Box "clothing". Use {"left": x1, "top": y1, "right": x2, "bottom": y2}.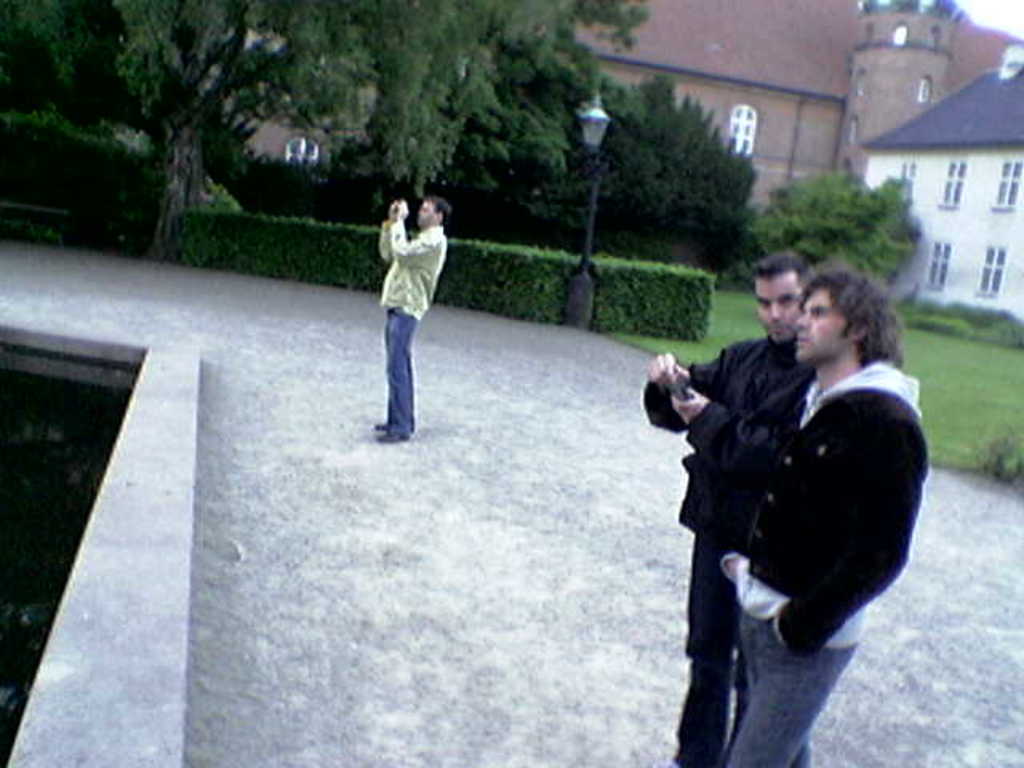
{"left": 363, "top": 166, "right": 450, "bottom": 426}.
